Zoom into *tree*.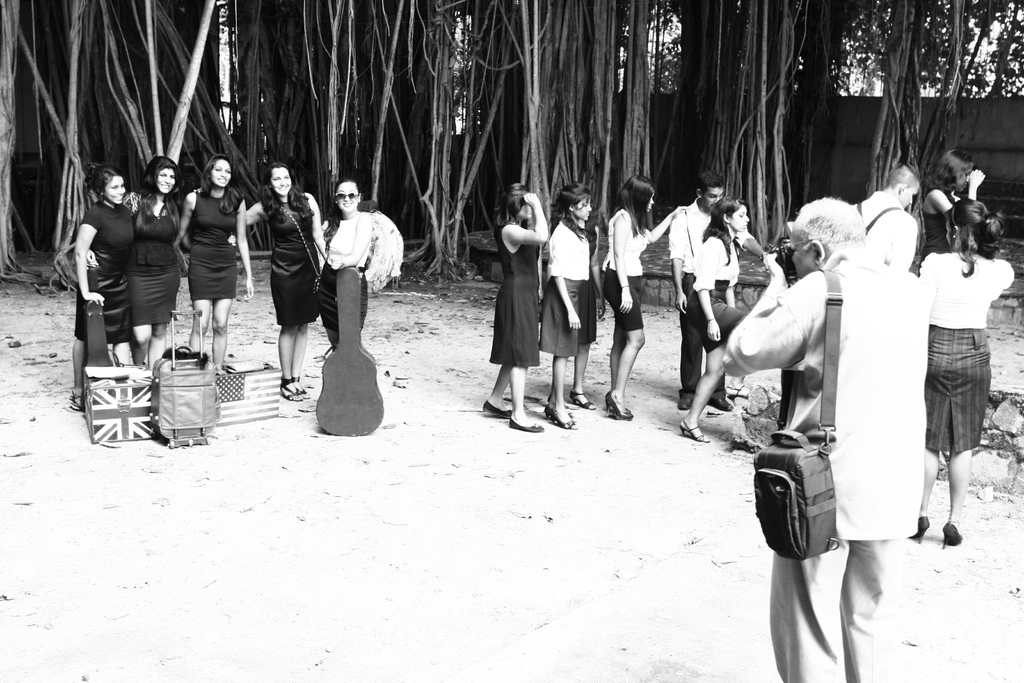
Zoom target: Rect(676, 0, 801, 244).
